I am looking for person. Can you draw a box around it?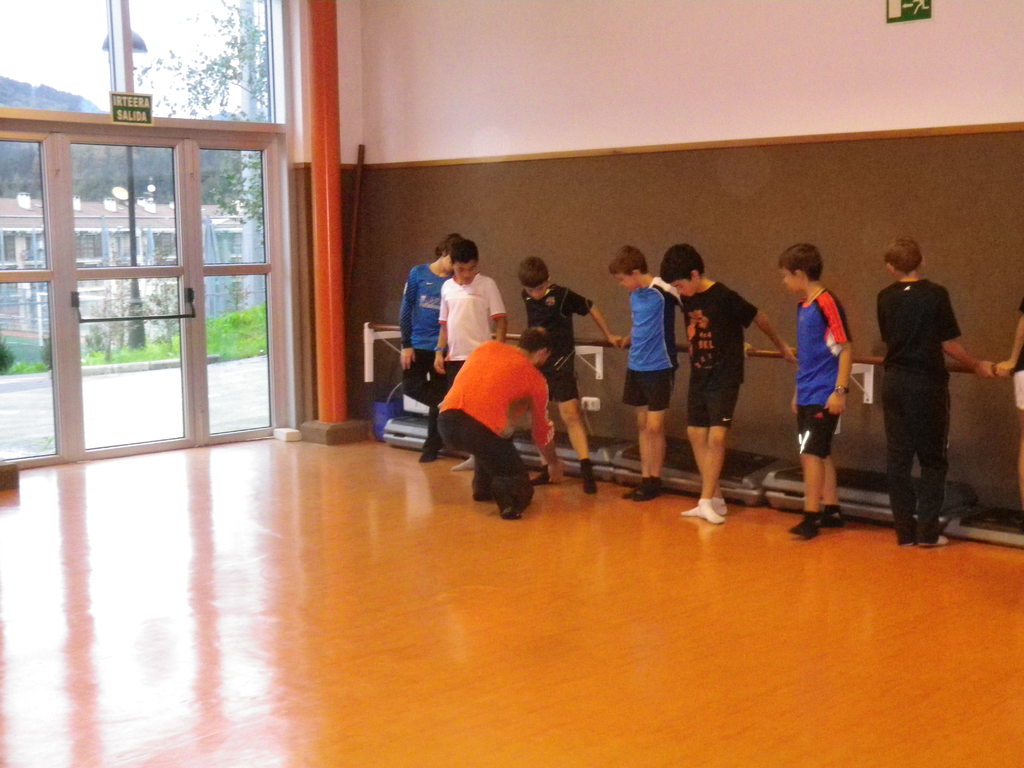
Sure, the bounding box is select_region(607, 244, 691, 502).
